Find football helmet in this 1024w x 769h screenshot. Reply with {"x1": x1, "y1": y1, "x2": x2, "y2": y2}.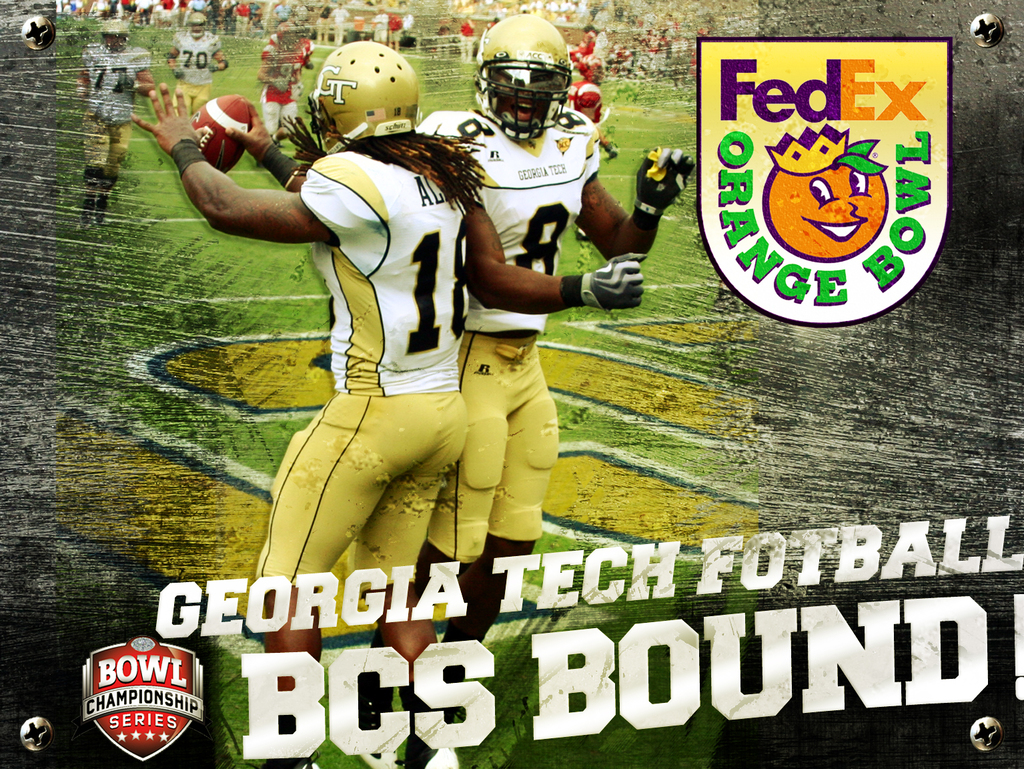
{"x1": 462, "y1": 21, "x2": 576, "y2": 132}.
